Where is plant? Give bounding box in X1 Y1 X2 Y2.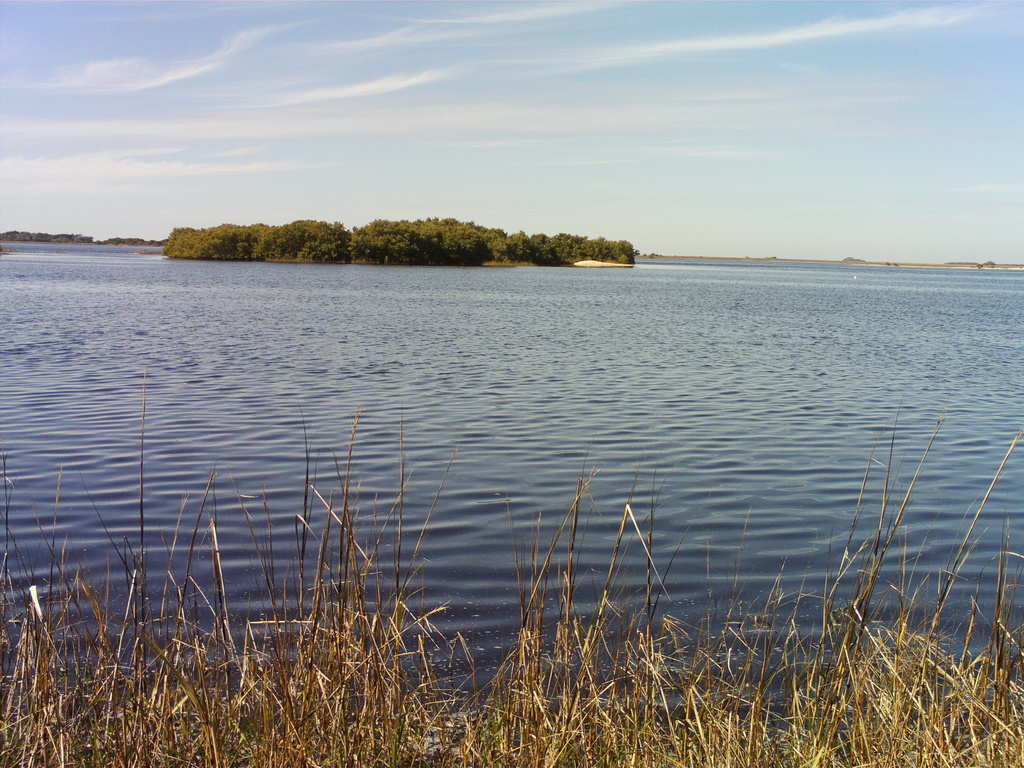
292 400 458 767.
